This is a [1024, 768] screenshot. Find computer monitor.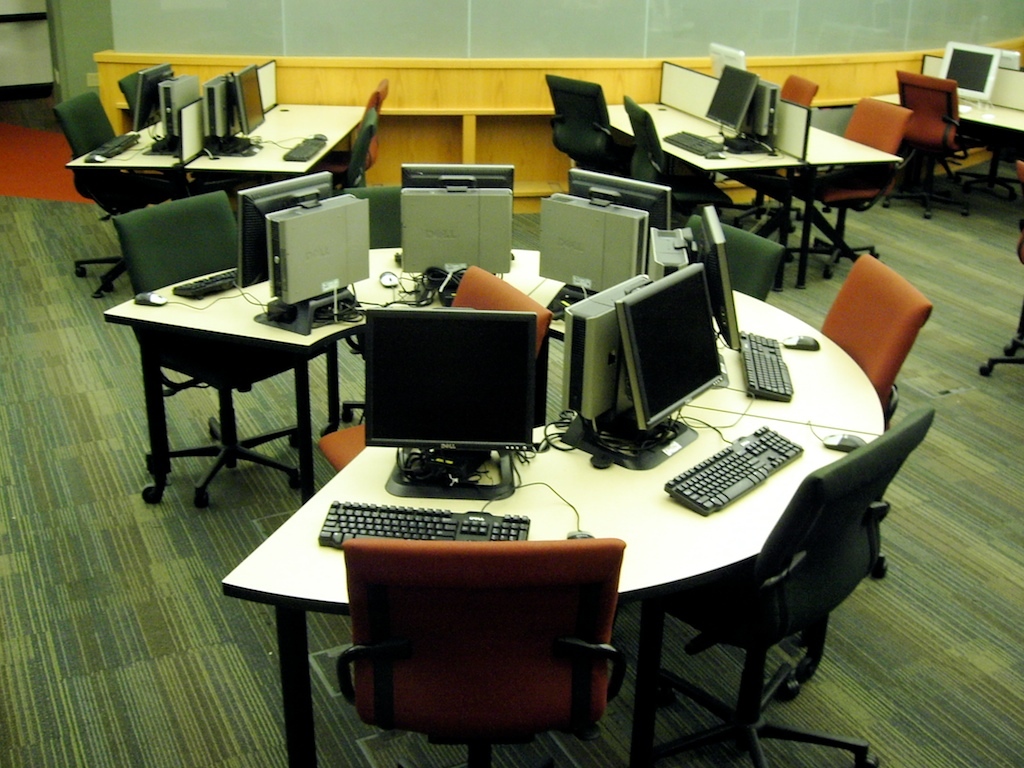
Bounding box: [left=567, top=164, right=676, bottom=235].
